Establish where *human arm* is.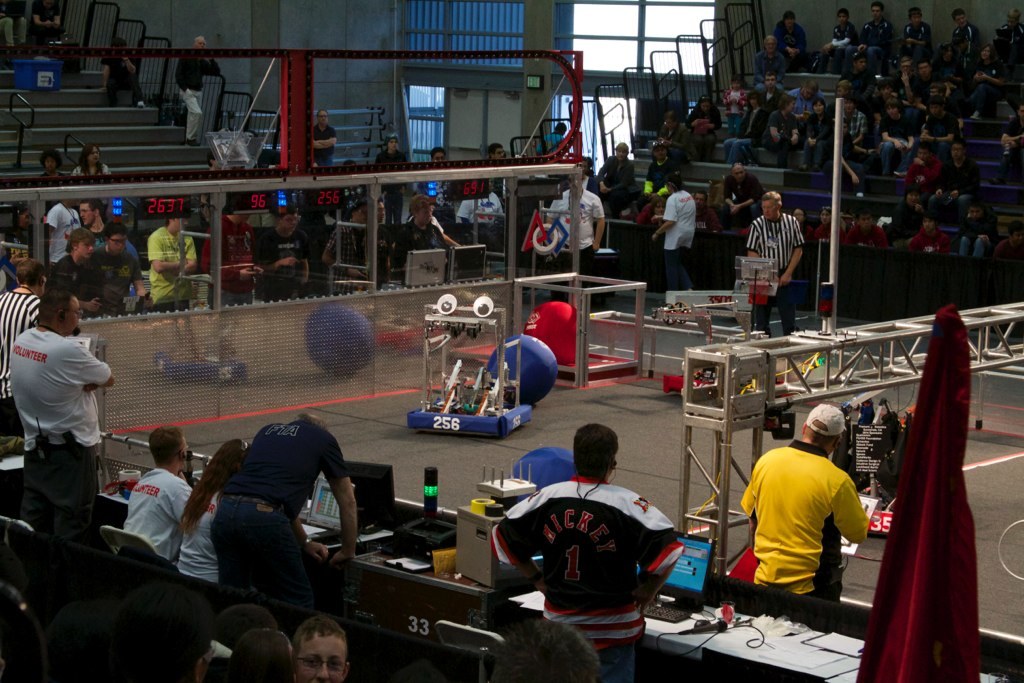
Established at x1=593 y1=191 x2=602 y2=256.
